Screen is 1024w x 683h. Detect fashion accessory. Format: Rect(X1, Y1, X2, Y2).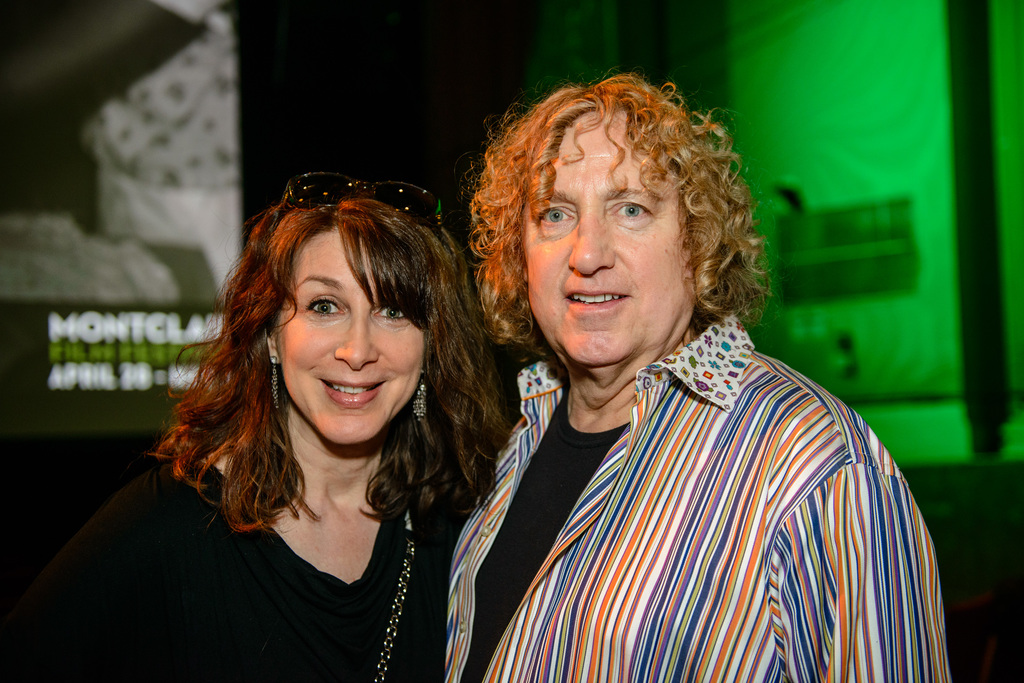
Rect(368, 511, 417, 682).
